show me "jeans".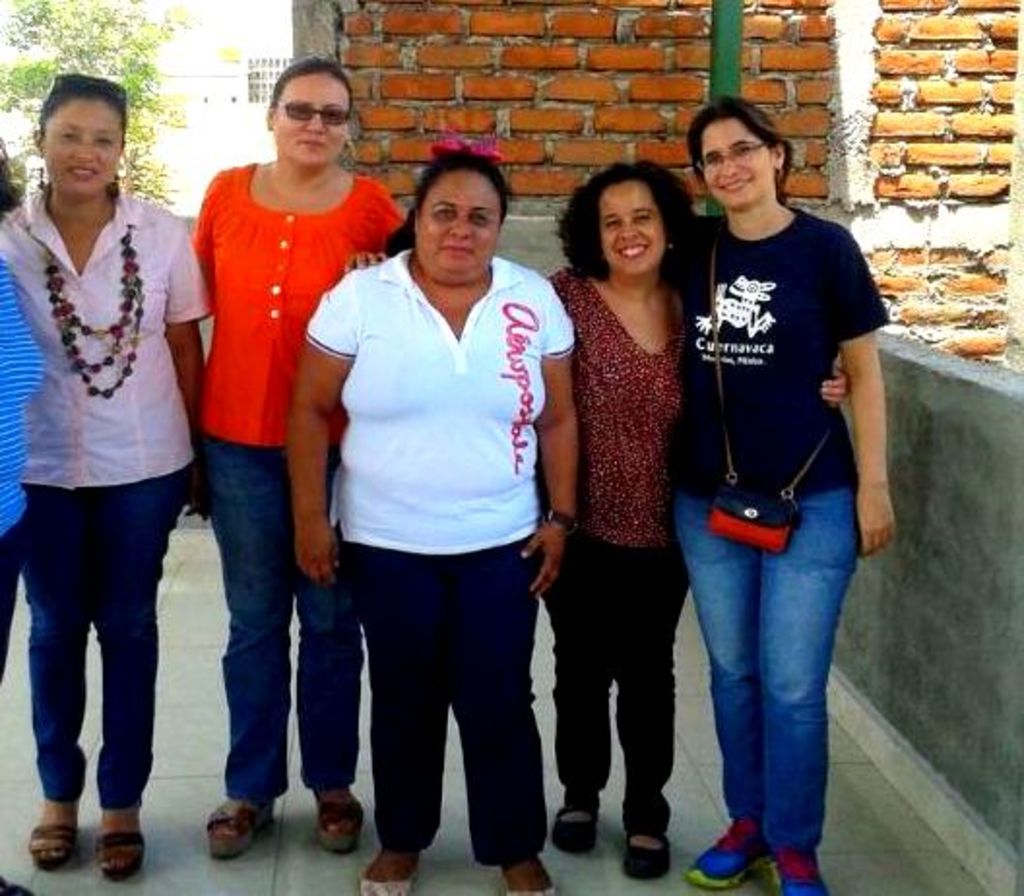
"jeans" is here: box(206, 434, 357, 797).
